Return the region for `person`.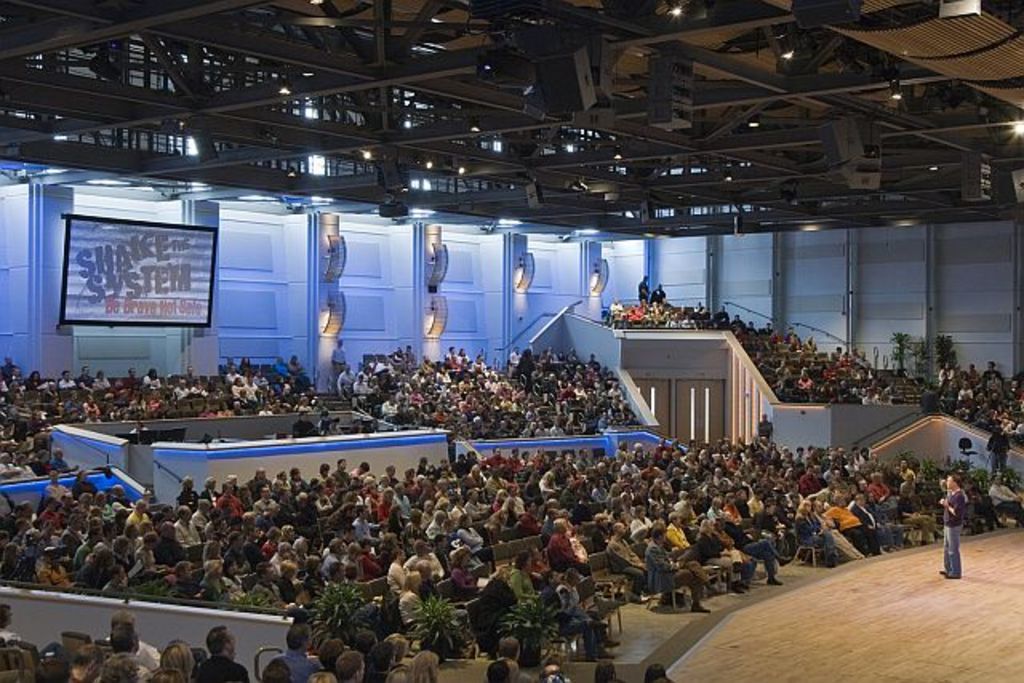
<box>939,475,963,581</box>.
